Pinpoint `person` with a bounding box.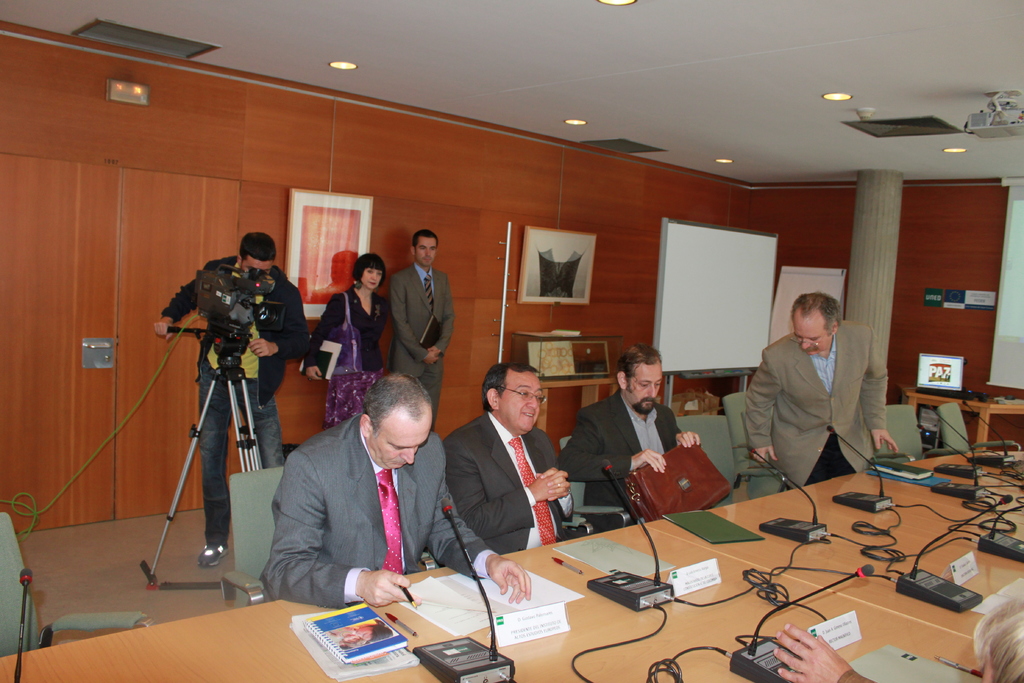
739:288:889:498.
